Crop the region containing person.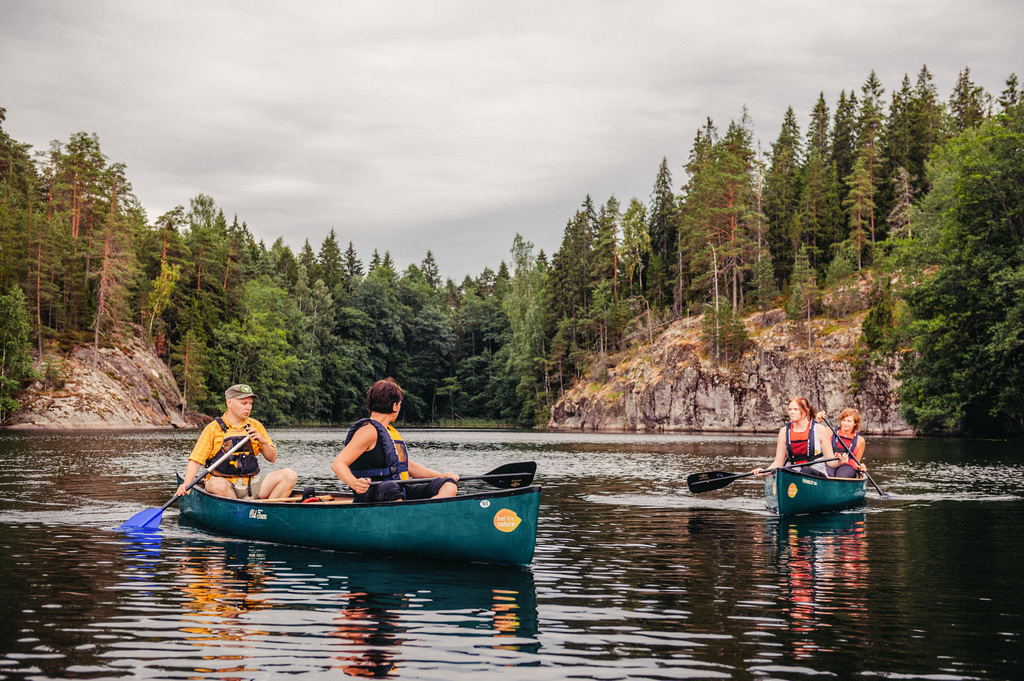
Crop region: x1=173, y1=385, x2=296, y2=500.
